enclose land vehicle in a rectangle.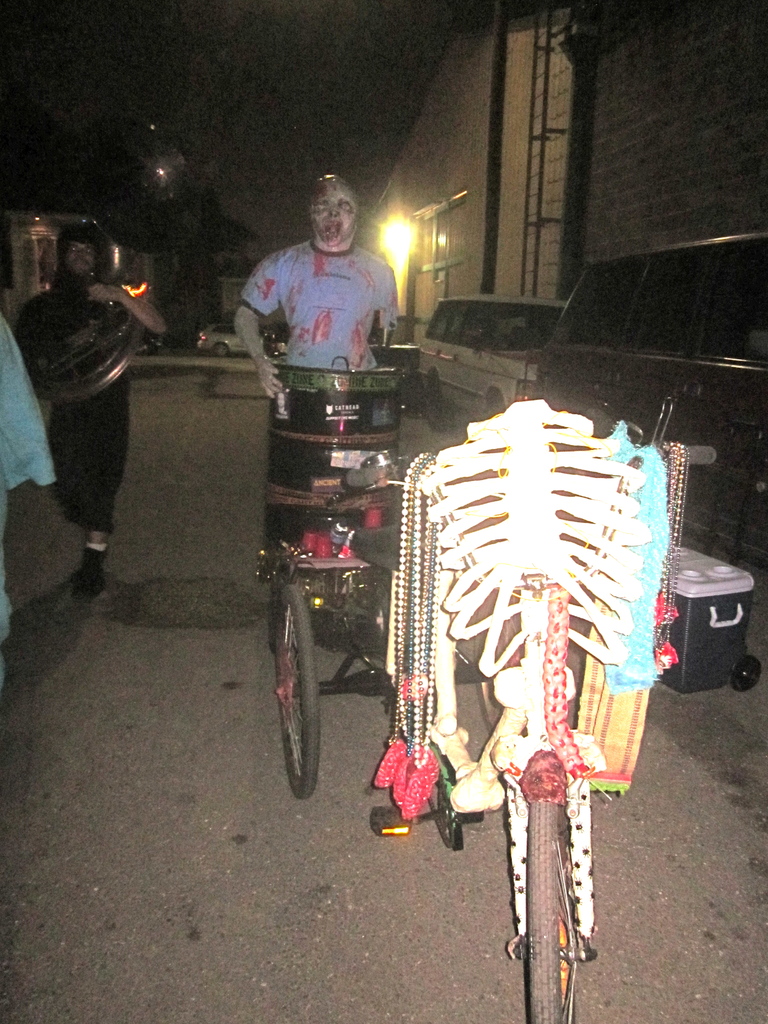
x1=198, y1=324, x2=271, y2=354.
